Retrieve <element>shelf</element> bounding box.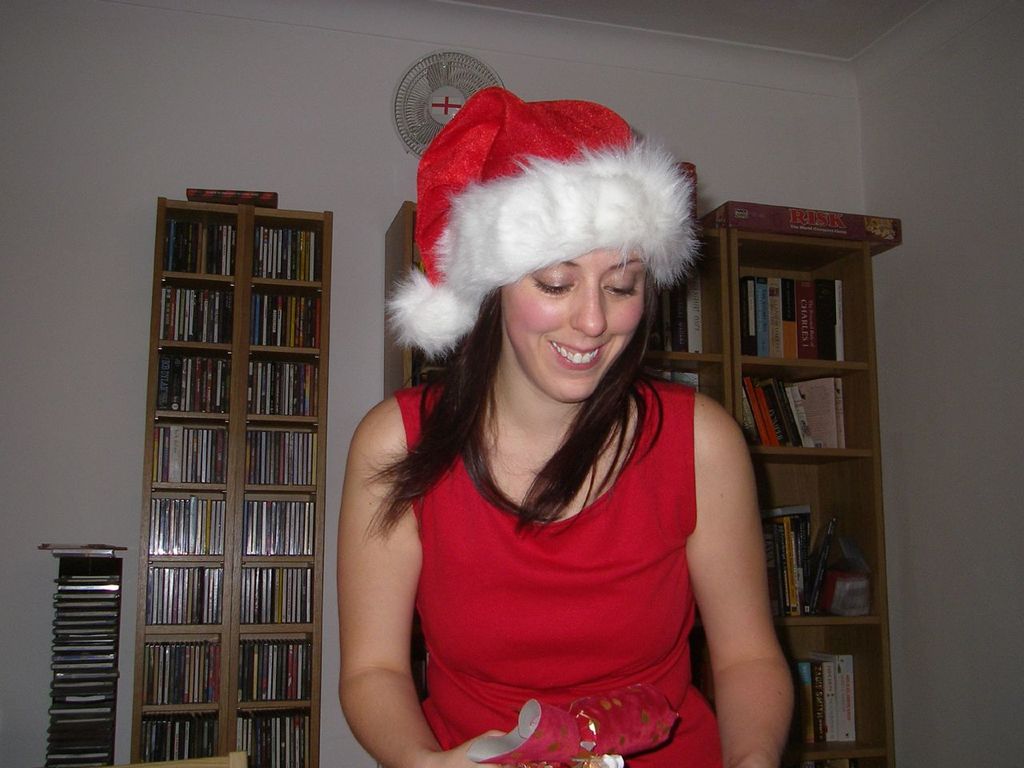
Bounding box: rect(690, 178, 908, 722).
